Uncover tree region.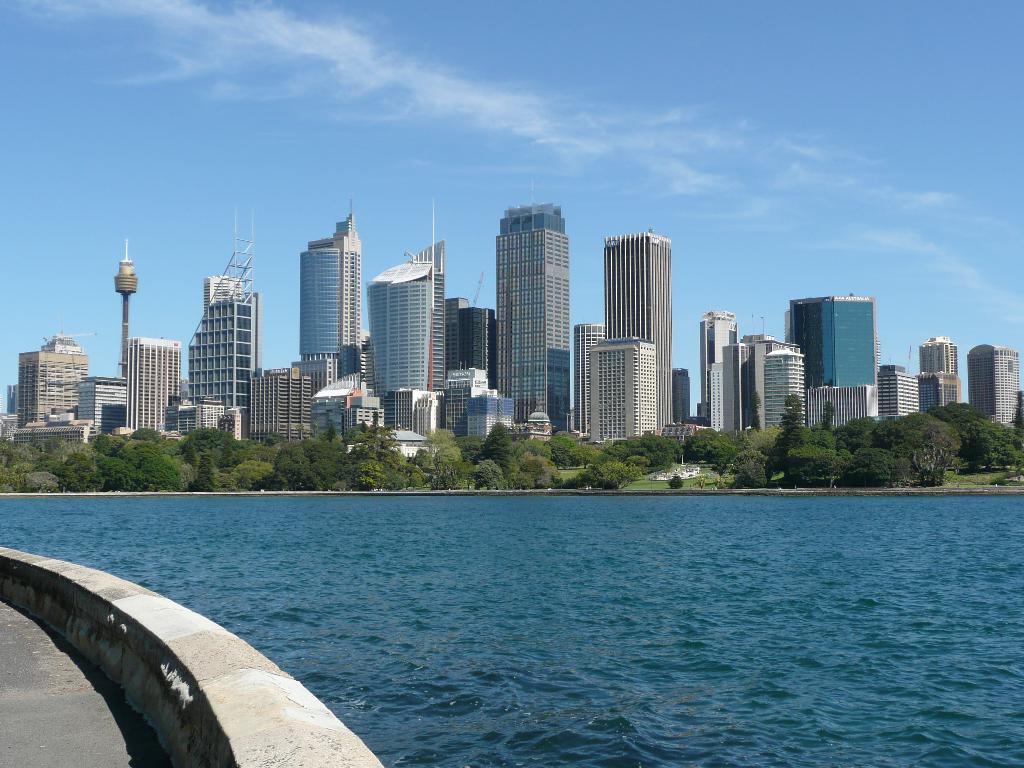
Uncovered: bbox=(181, 446, 228, 500).
